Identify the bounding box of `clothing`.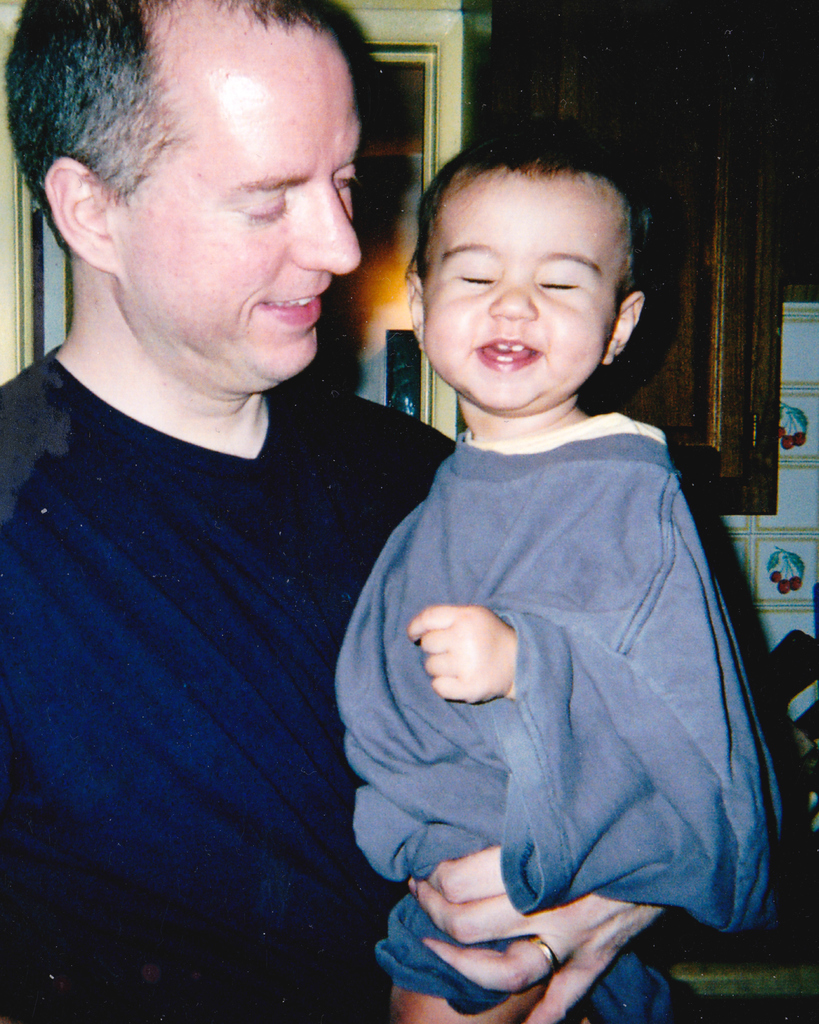
333:301:779:985.
